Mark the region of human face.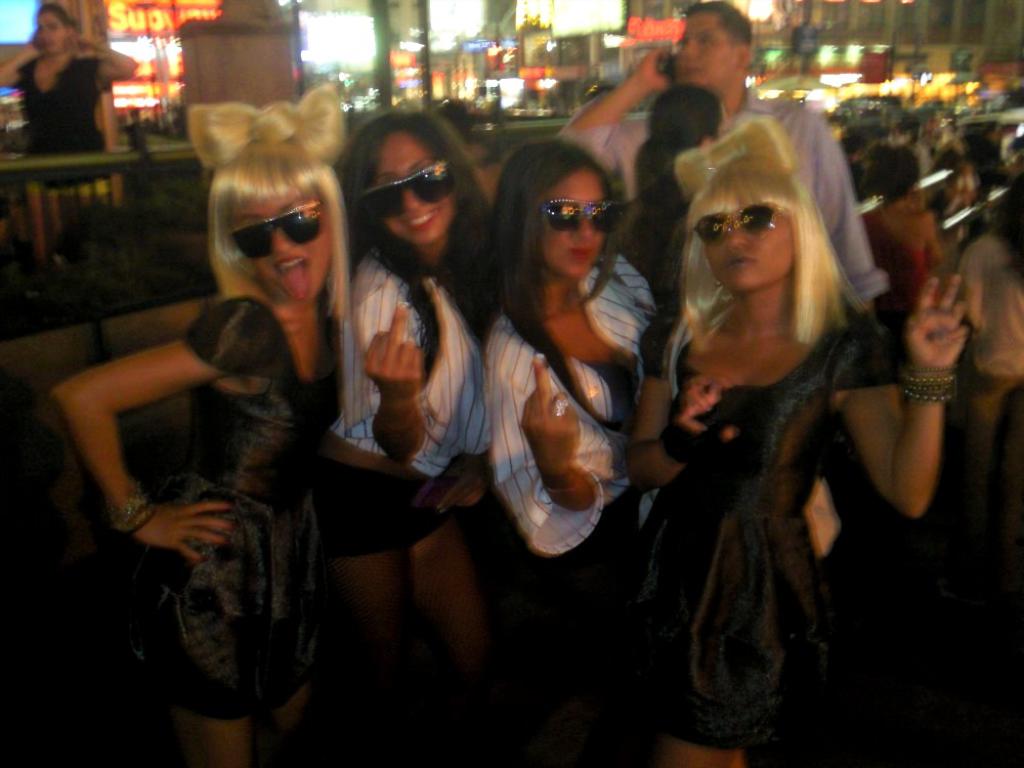
Region: locate(35, 11, 65, 49).
